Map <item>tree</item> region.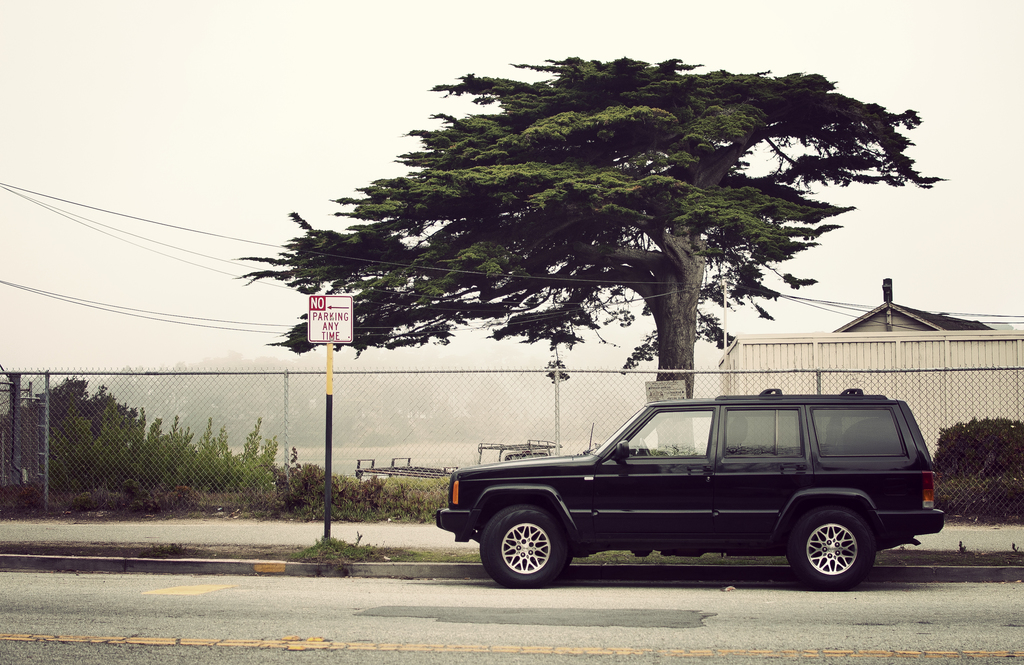
Mapped to (x1=234, y1=51, x2=938, y2=402).
